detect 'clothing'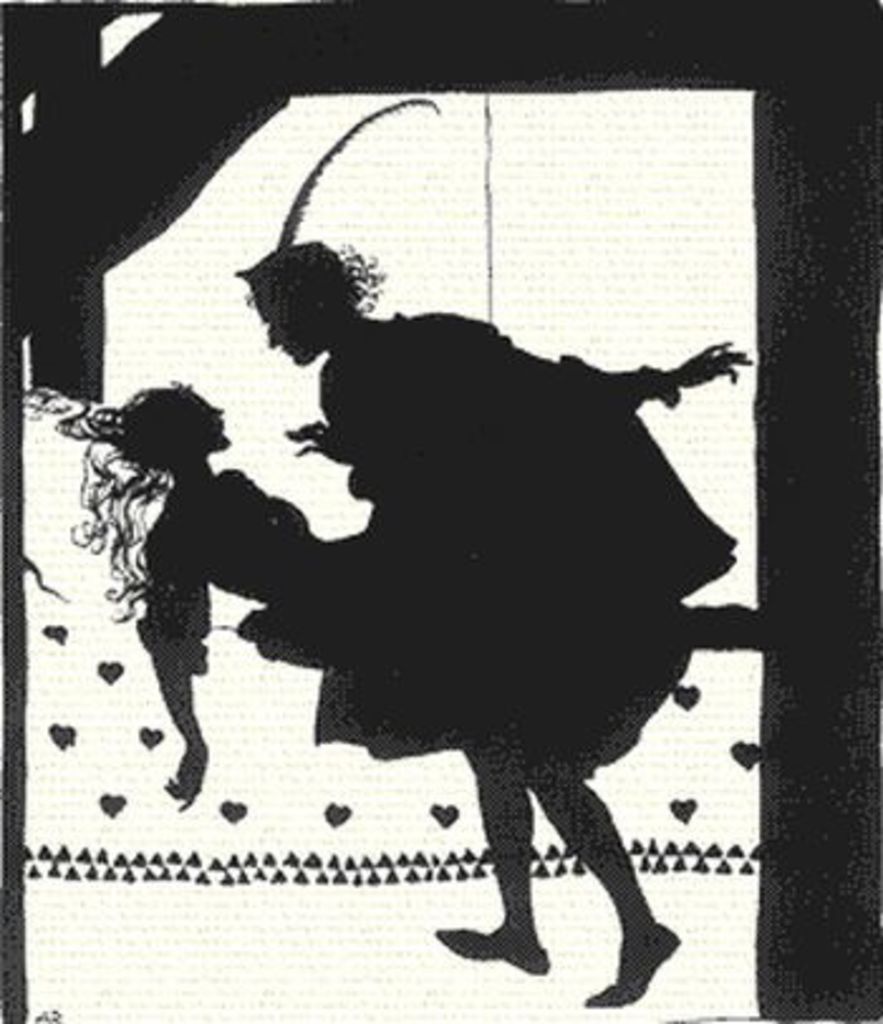
(left=139, top=462, right=671, bottom=782)
